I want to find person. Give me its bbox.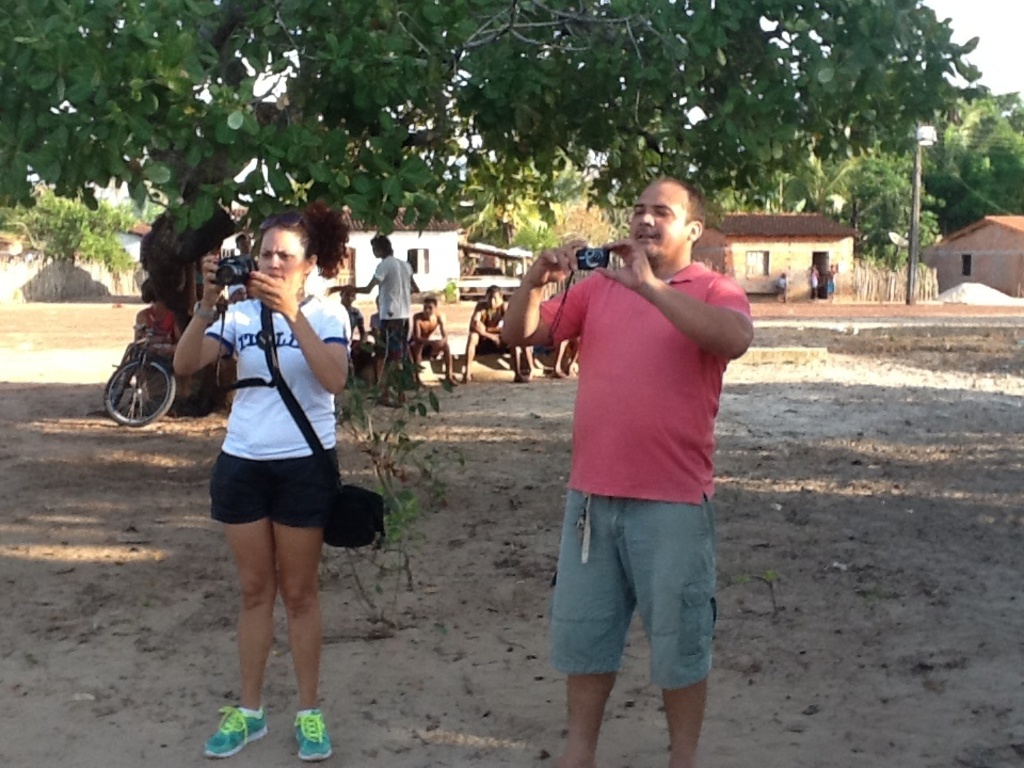
131:294:196:412.
